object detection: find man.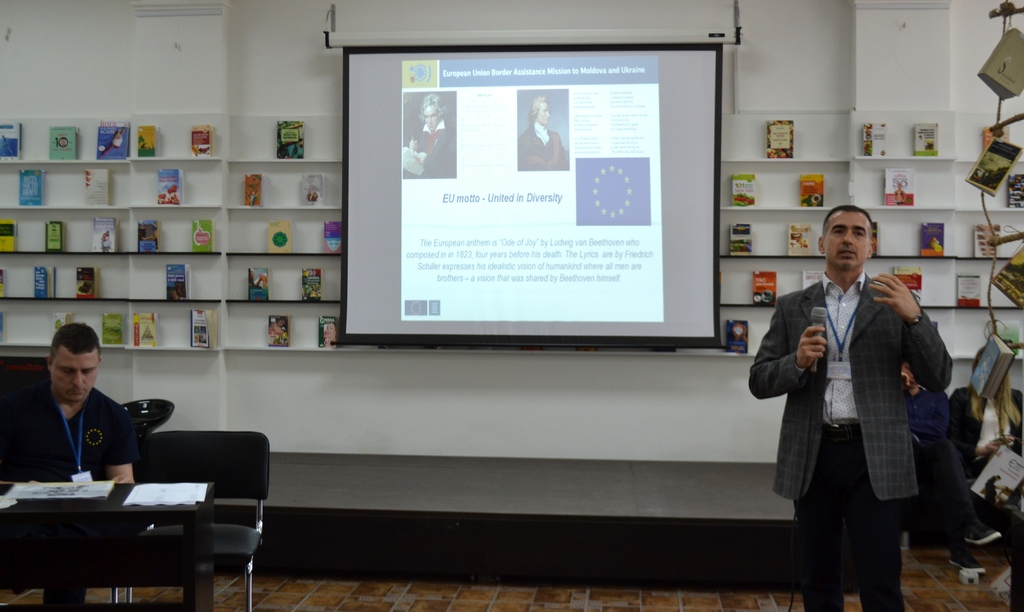
[509,92,573,171].
